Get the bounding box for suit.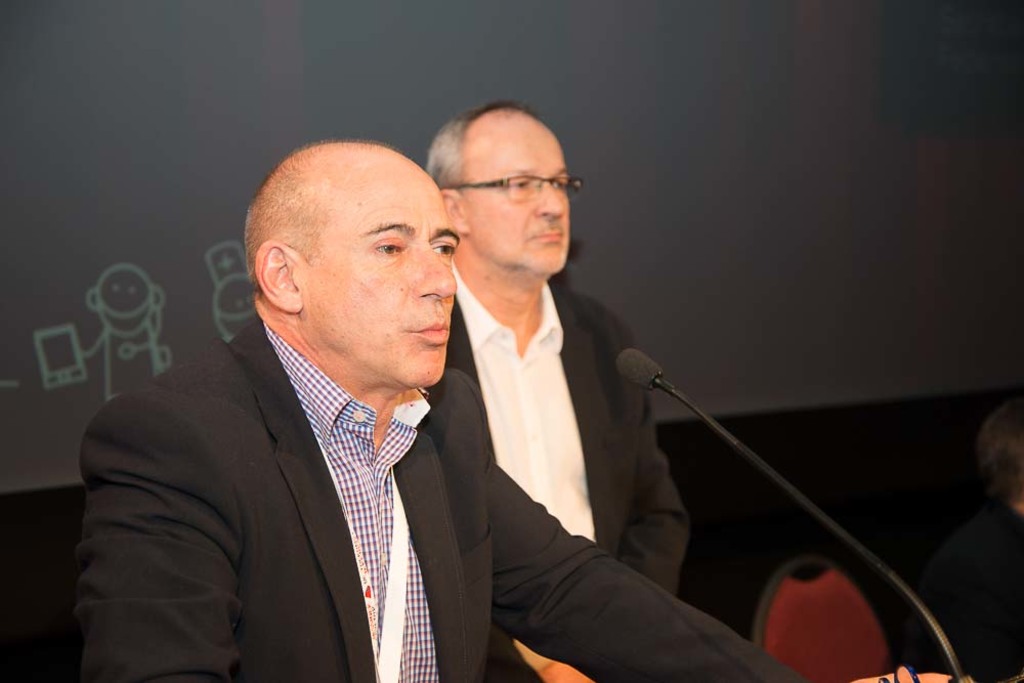
<region>77, 319, 804, 682</region>.
